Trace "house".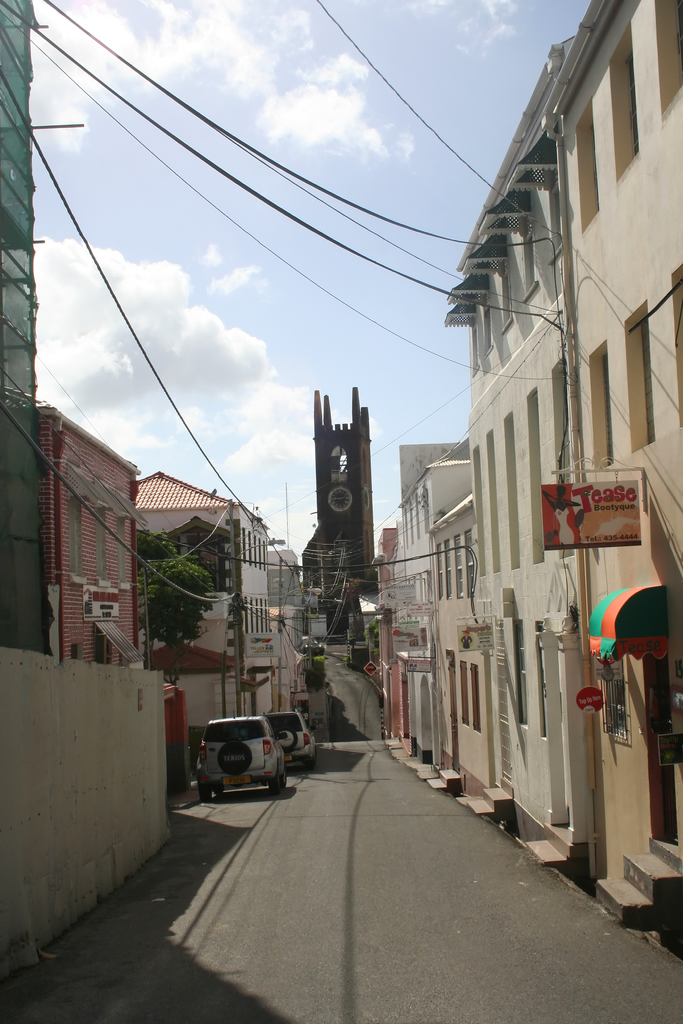
Traced to crop(150, 474, 279, 765).
